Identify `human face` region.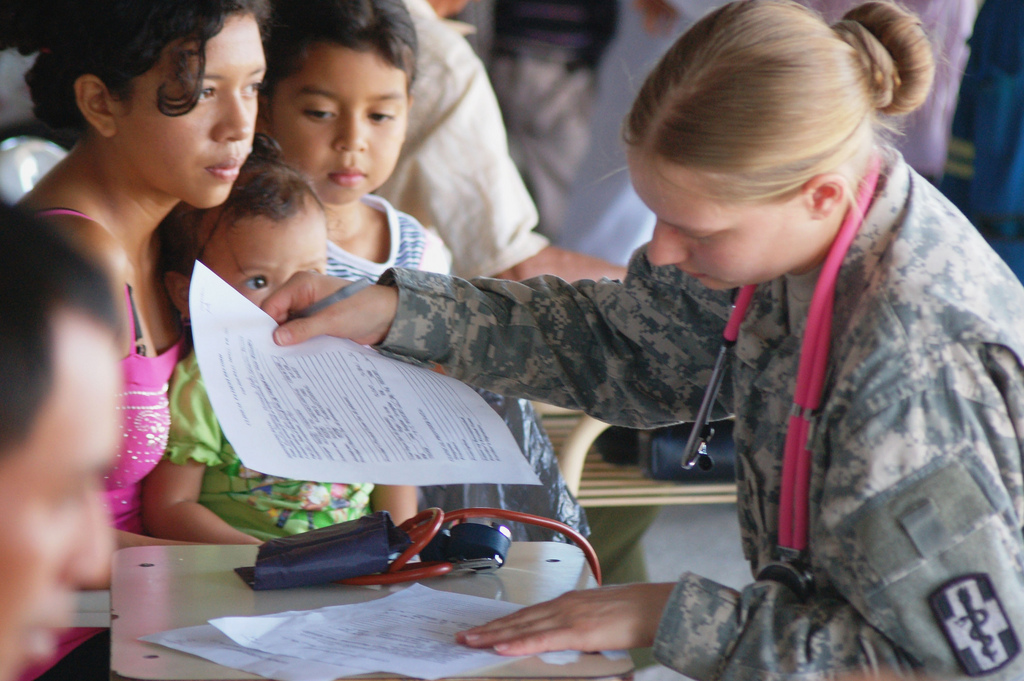
Region: bbox=(204, 194, 327, 311).
